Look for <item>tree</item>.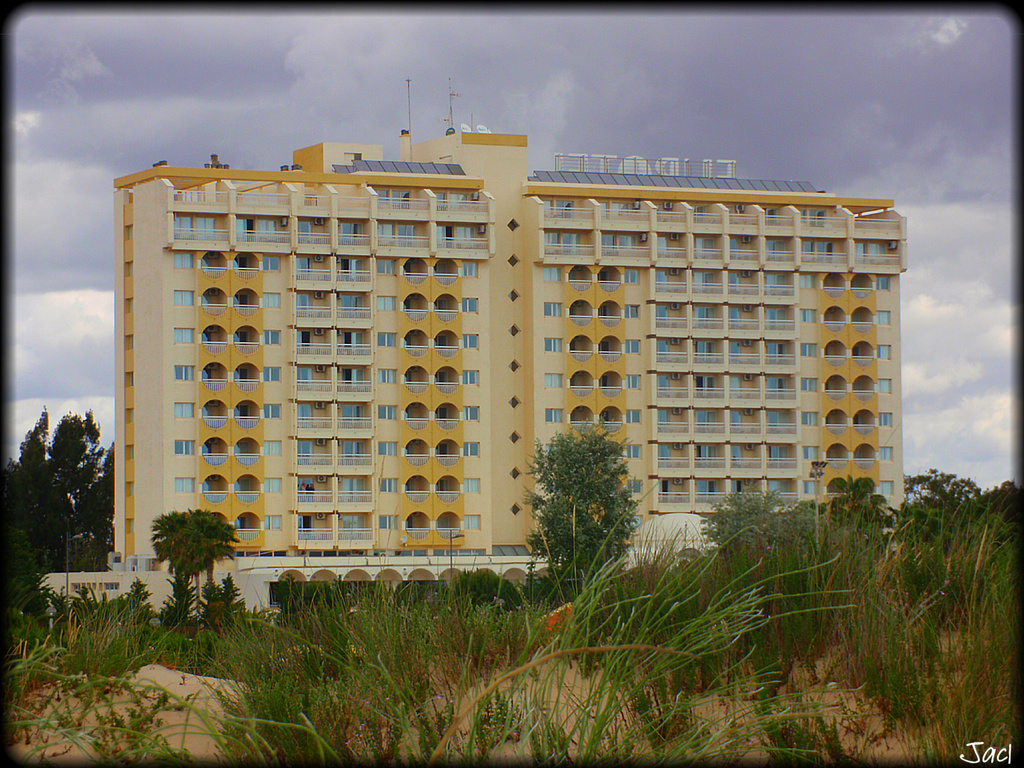
Found: 820 464 888 535.
